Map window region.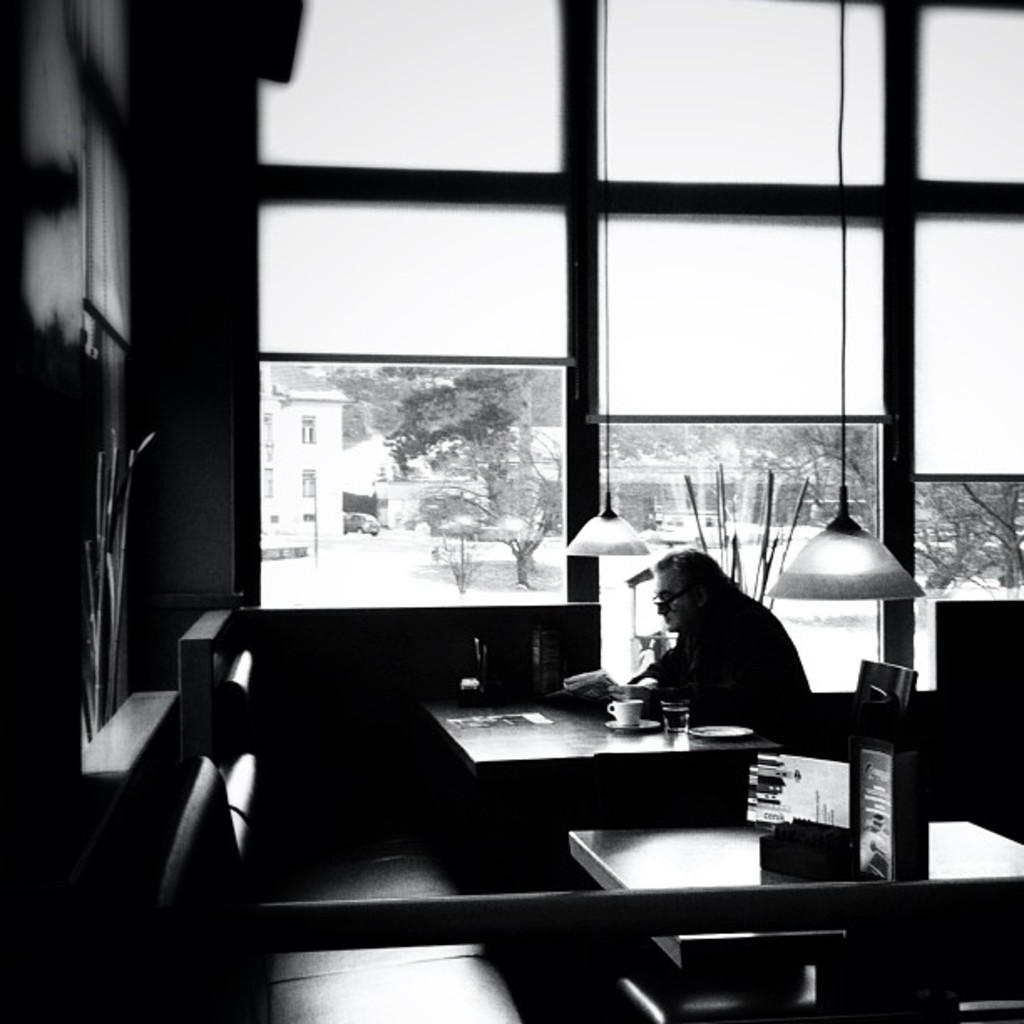
Mapped to 266, 415, 278, 443.
